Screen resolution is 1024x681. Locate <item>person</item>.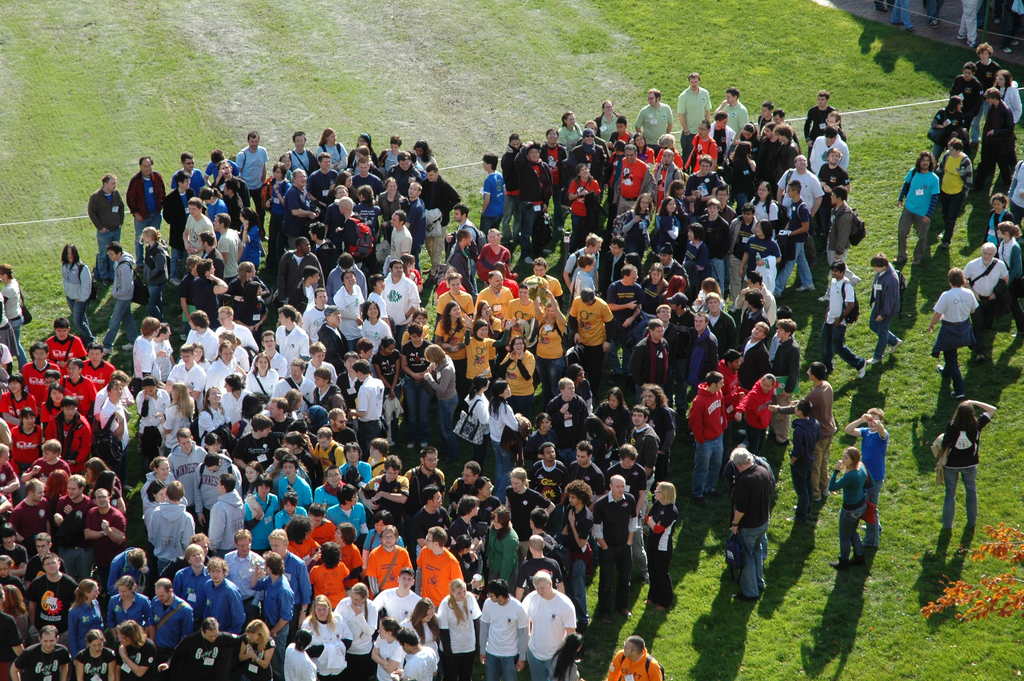
Rect(797, 361, 839, 504).
